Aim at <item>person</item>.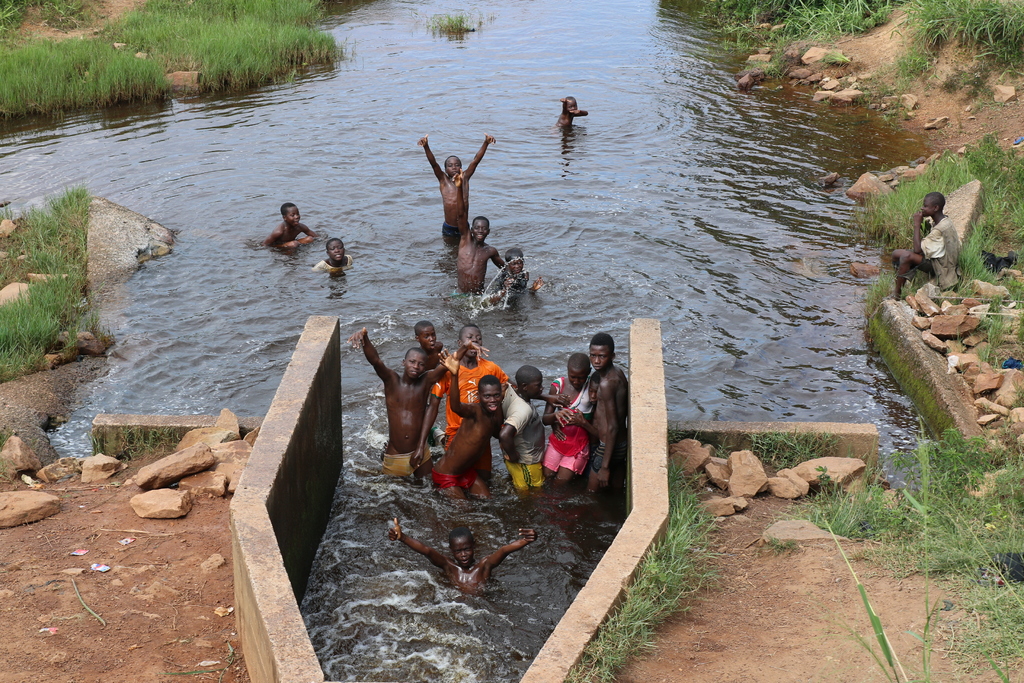
Aimed at bbox=(510, 246, 543, 297).
